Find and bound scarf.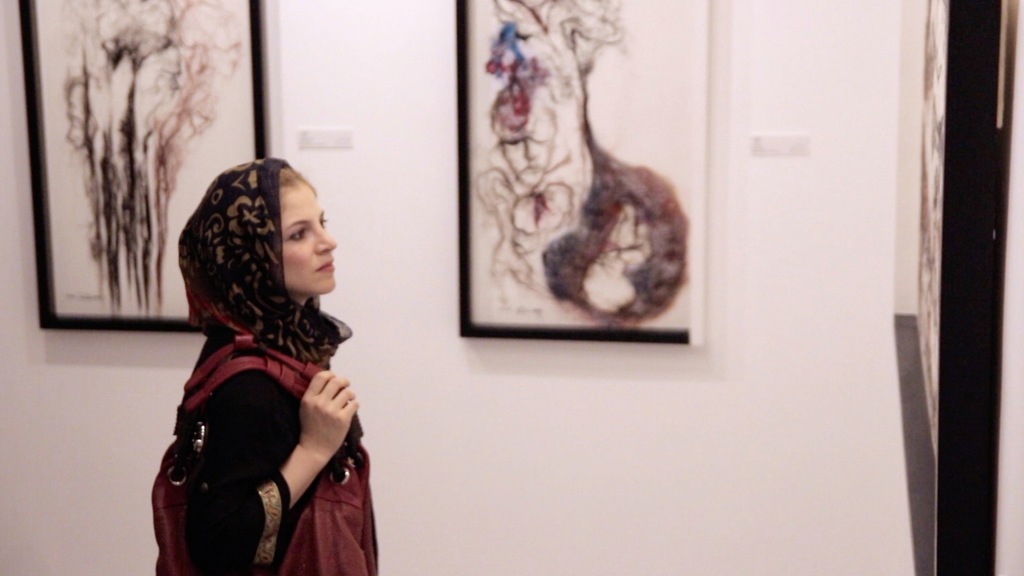
Bound: <region>174, 156, 351, 373</region>.
